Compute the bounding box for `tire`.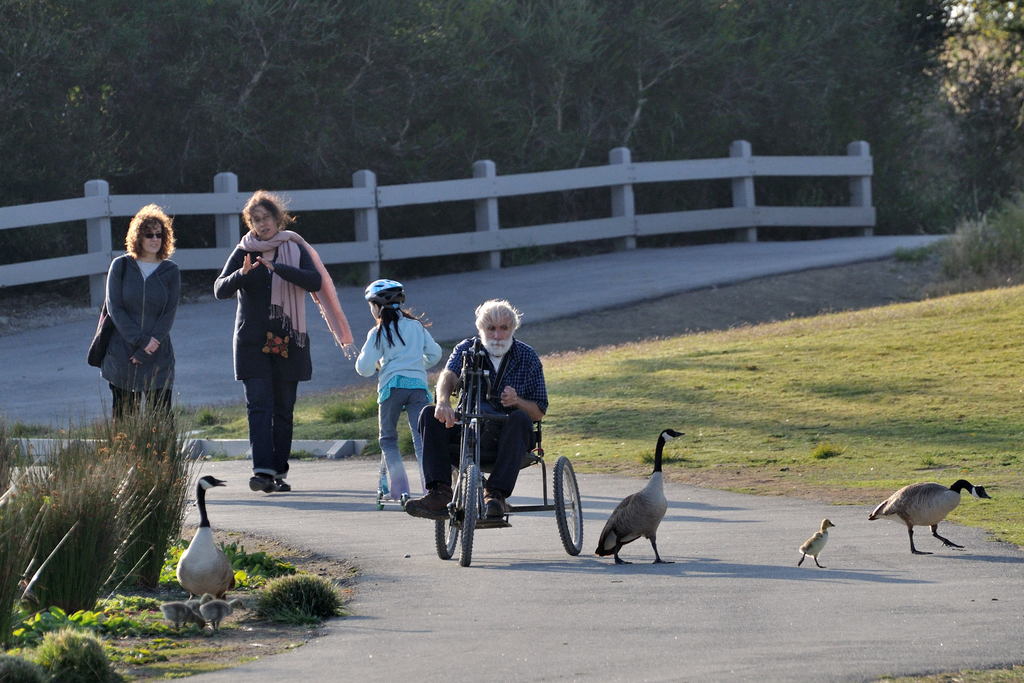
pyautogui.locateOnScreen(435, 468, 459, 560).
